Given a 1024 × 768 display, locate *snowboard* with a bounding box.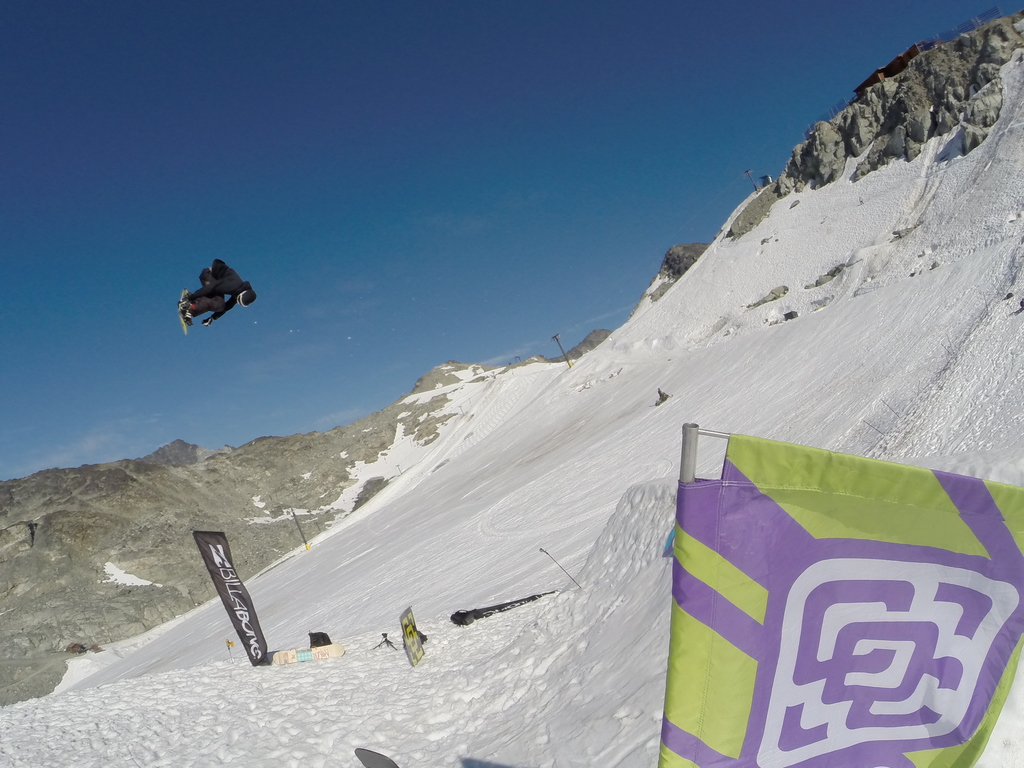
Located: left=179, top=287, right=188, bottom=335.
